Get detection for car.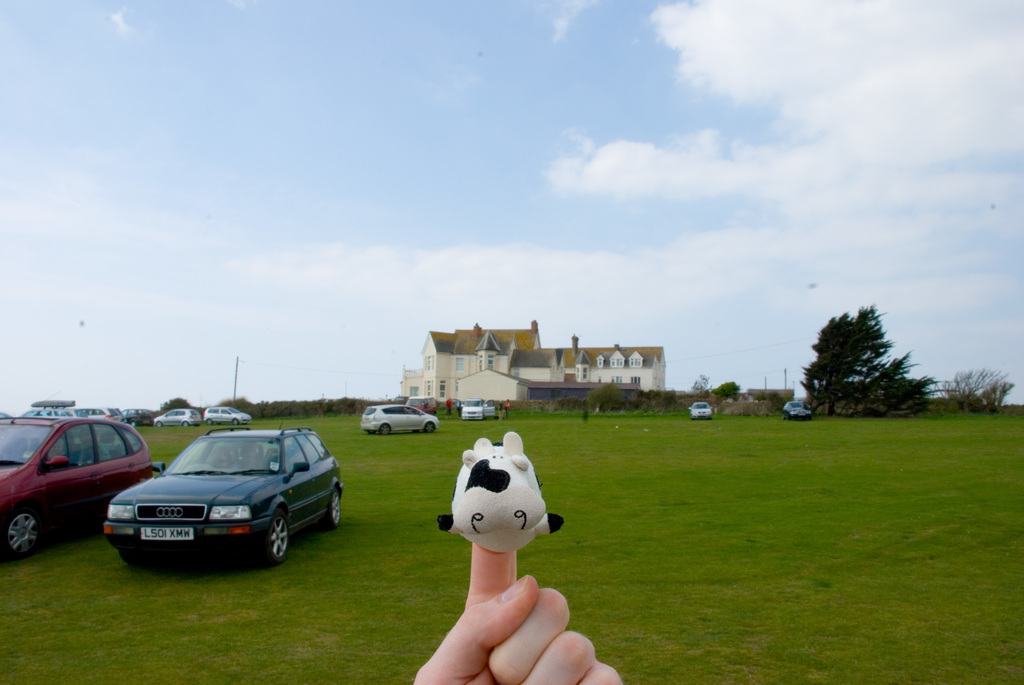
Detection: left=1, top=393, right=93, bottom=424.
